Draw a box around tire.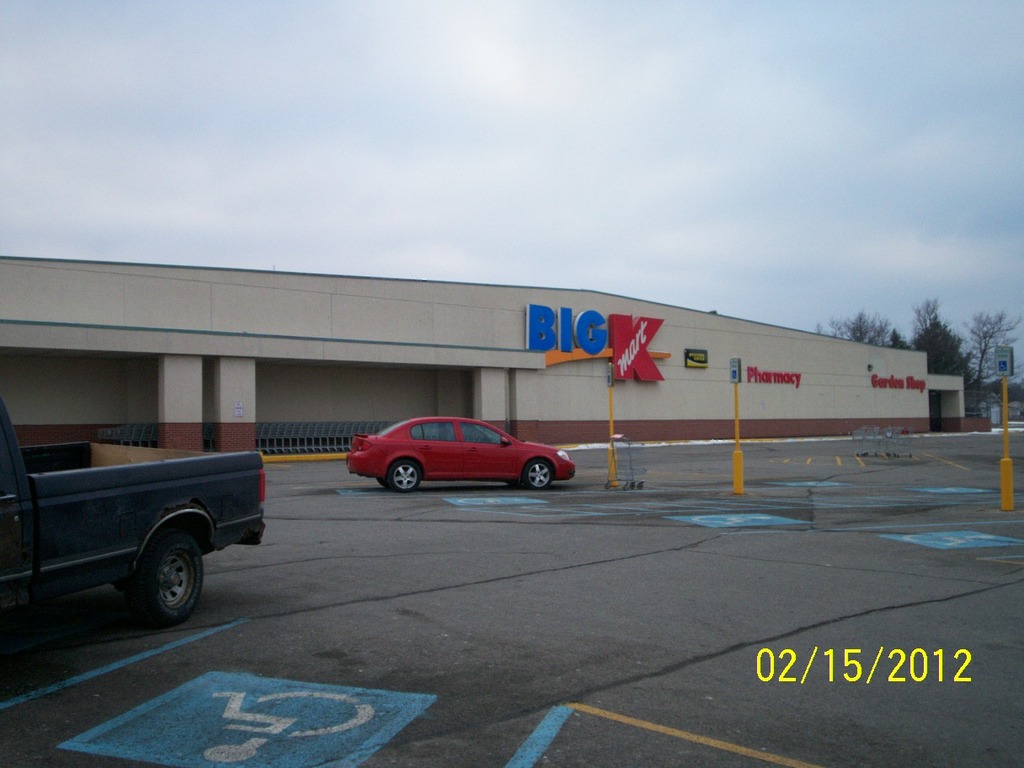
[115, 519, 203, 619].
